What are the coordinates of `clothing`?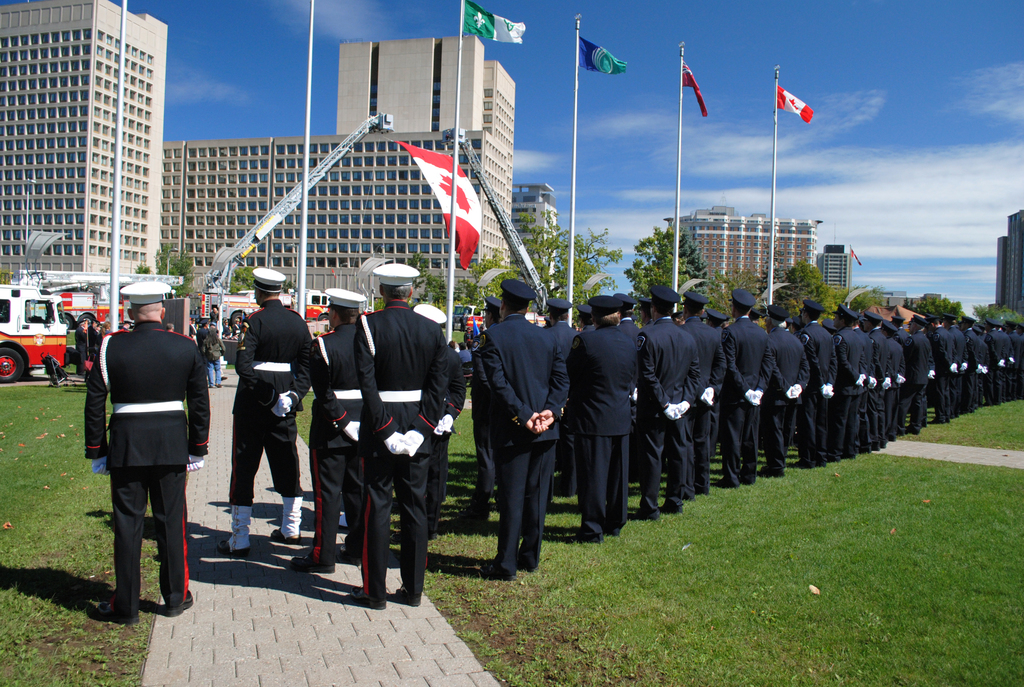
(x1=618, y1=314, x2=638, y2=461).
